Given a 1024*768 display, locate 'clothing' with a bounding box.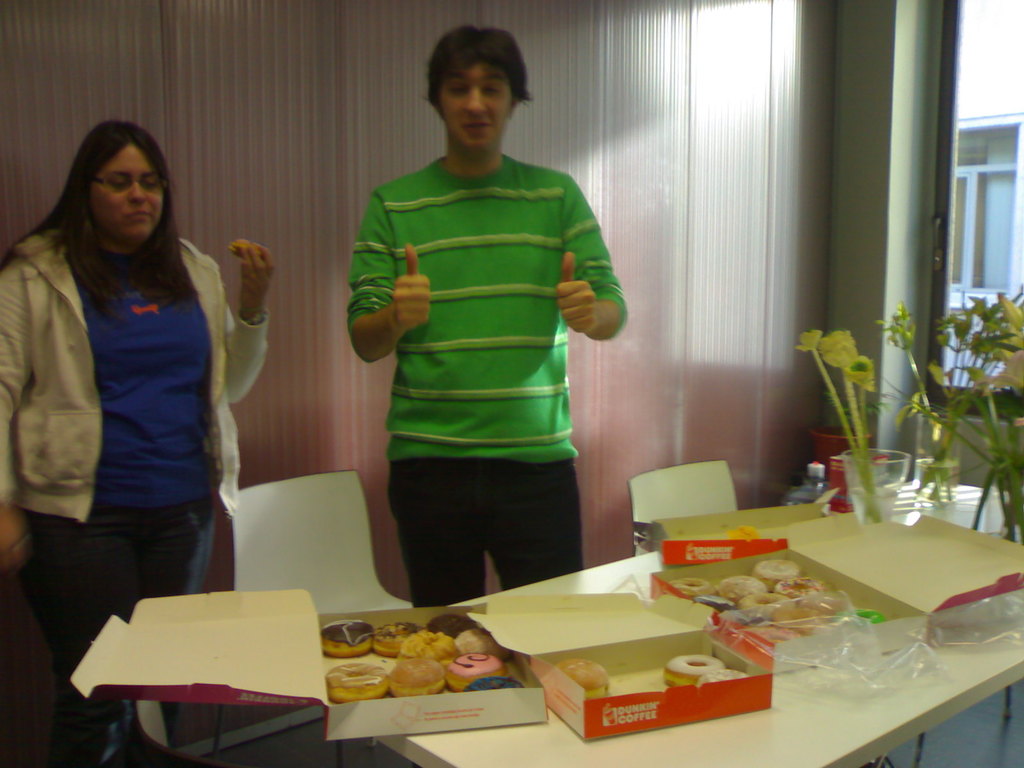
Located: crop(0, 230, 279, 523).
